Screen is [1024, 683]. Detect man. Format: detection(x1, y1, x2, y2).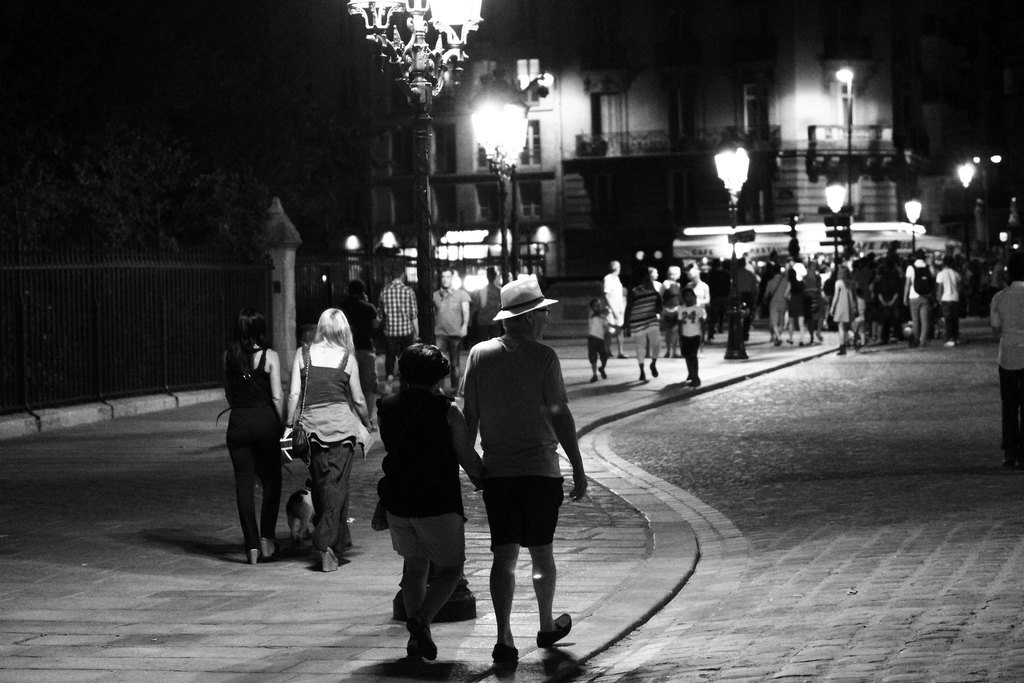
detection(438, 258, 596, 676).
